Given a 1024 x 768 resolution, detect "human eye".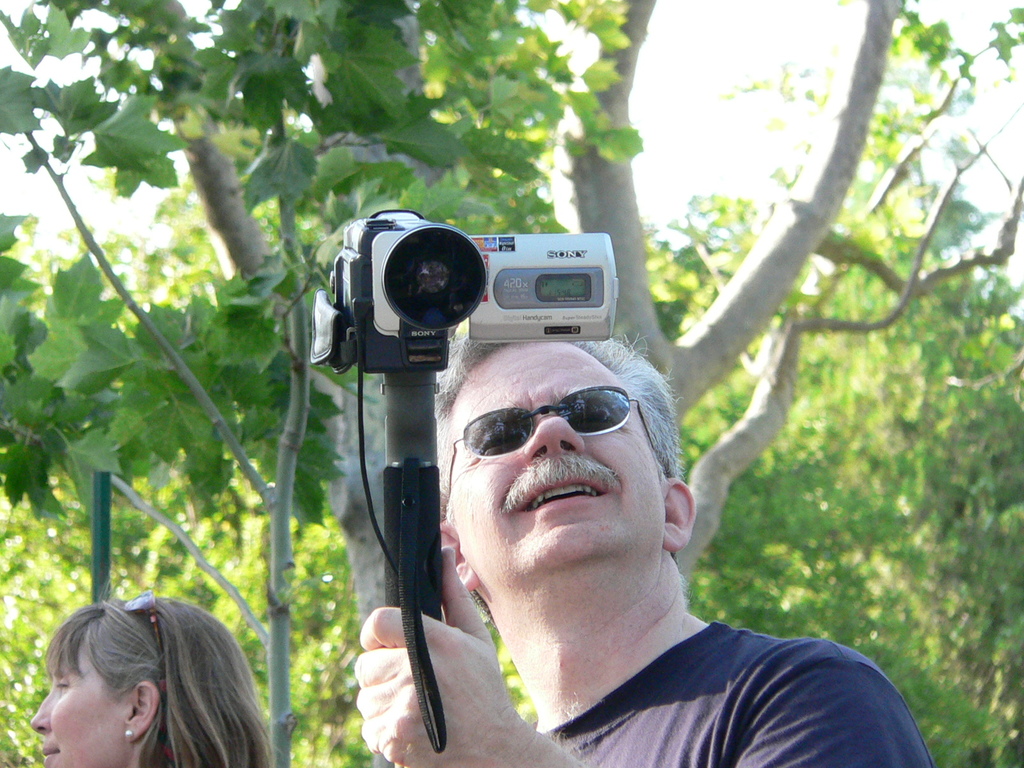
bbox(479, 429, 523, 450).
